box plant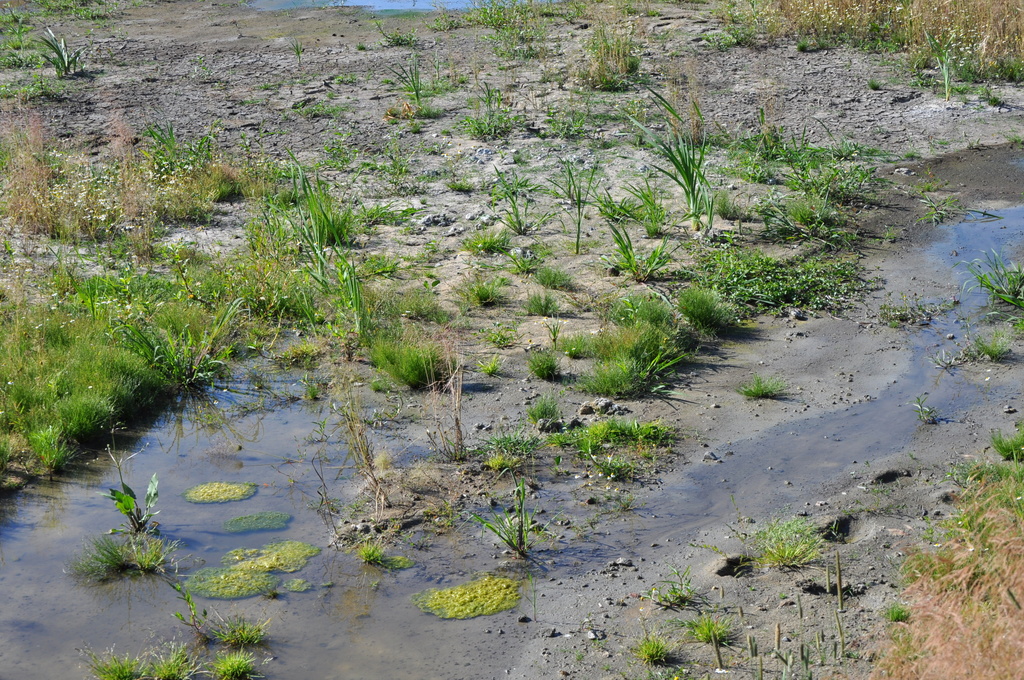
crop(607, 223, 665, 280)
